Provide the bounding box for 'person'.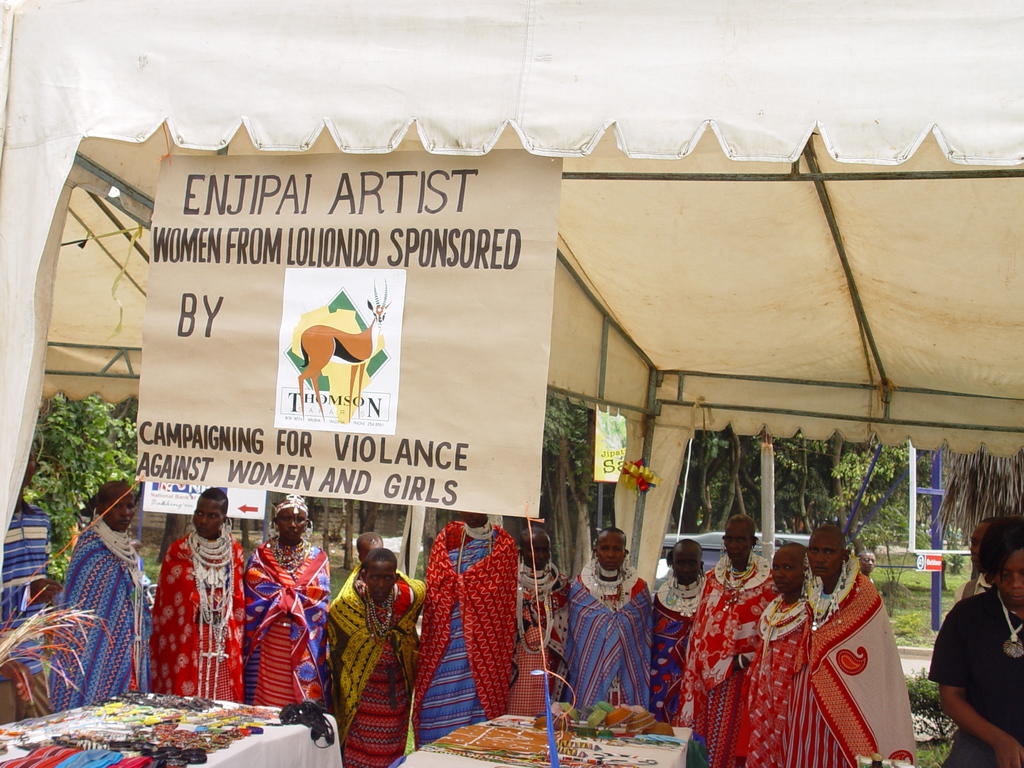
(968,513,997,572).
